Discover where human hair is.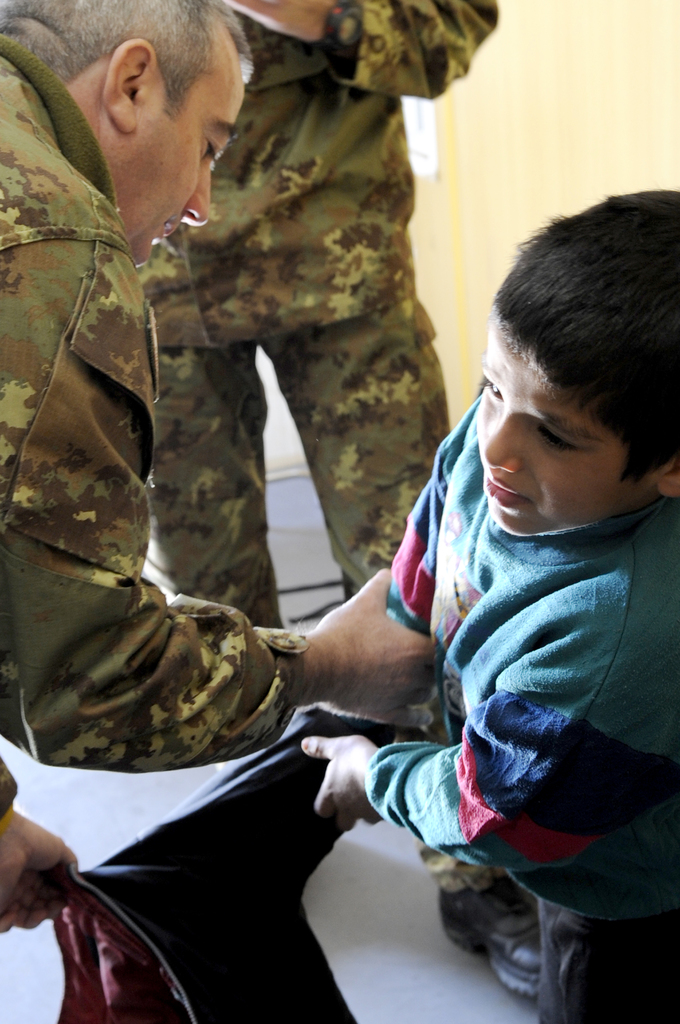
Discovered at 494, 183, 664, 474.
